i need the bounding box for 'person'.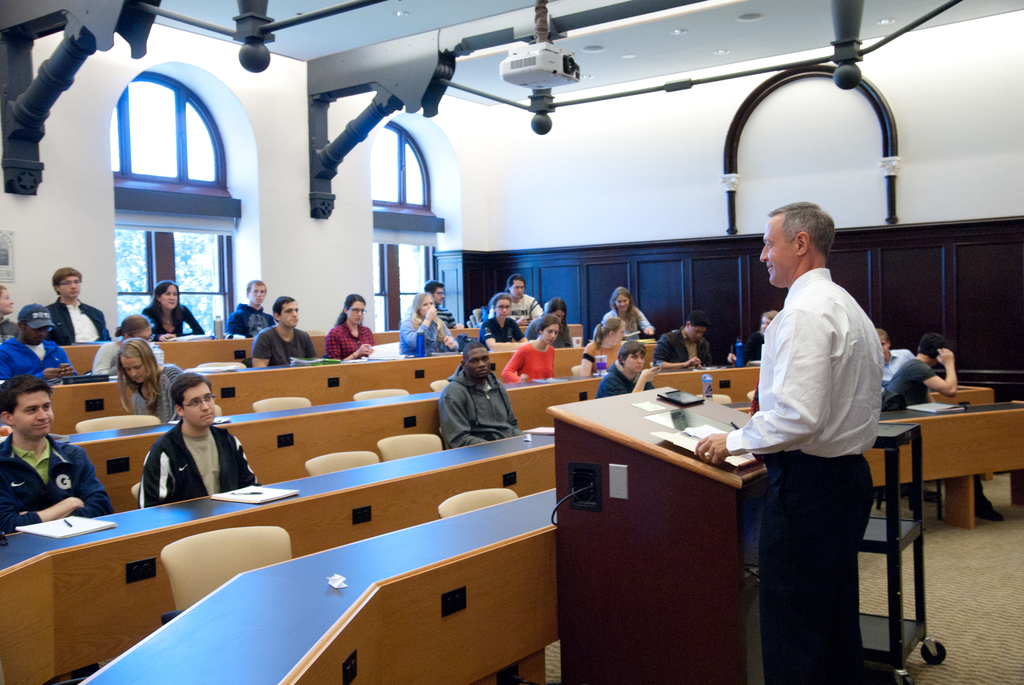
Here it is: BBox(692, 203, 883, 684).
